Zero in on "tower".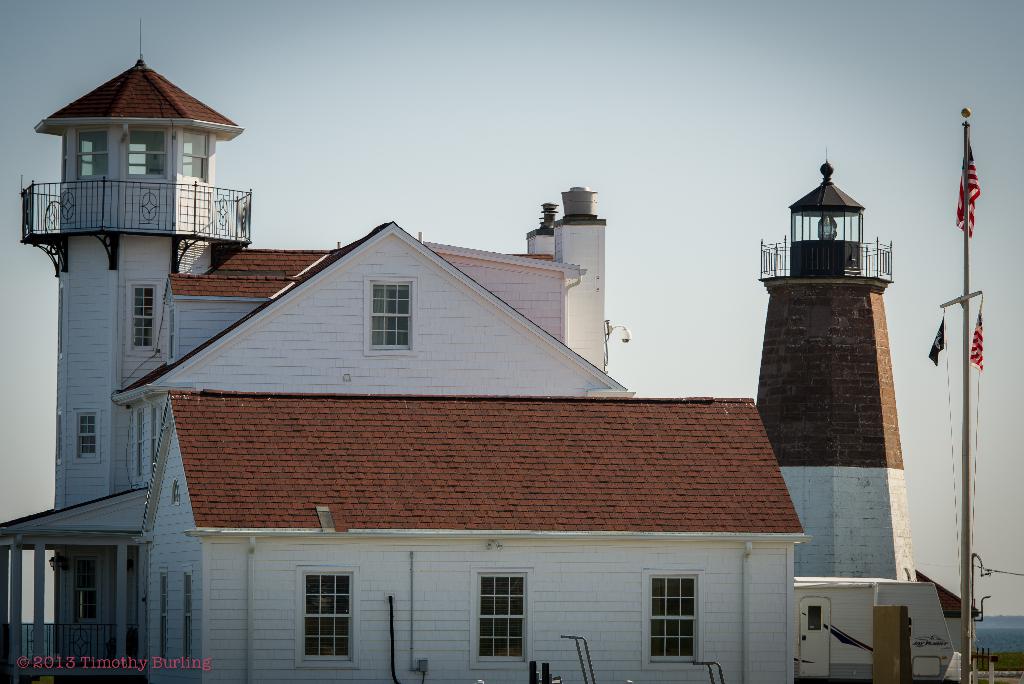
Zeroed in: [left=25, top=53, right=270, bottom=656].
